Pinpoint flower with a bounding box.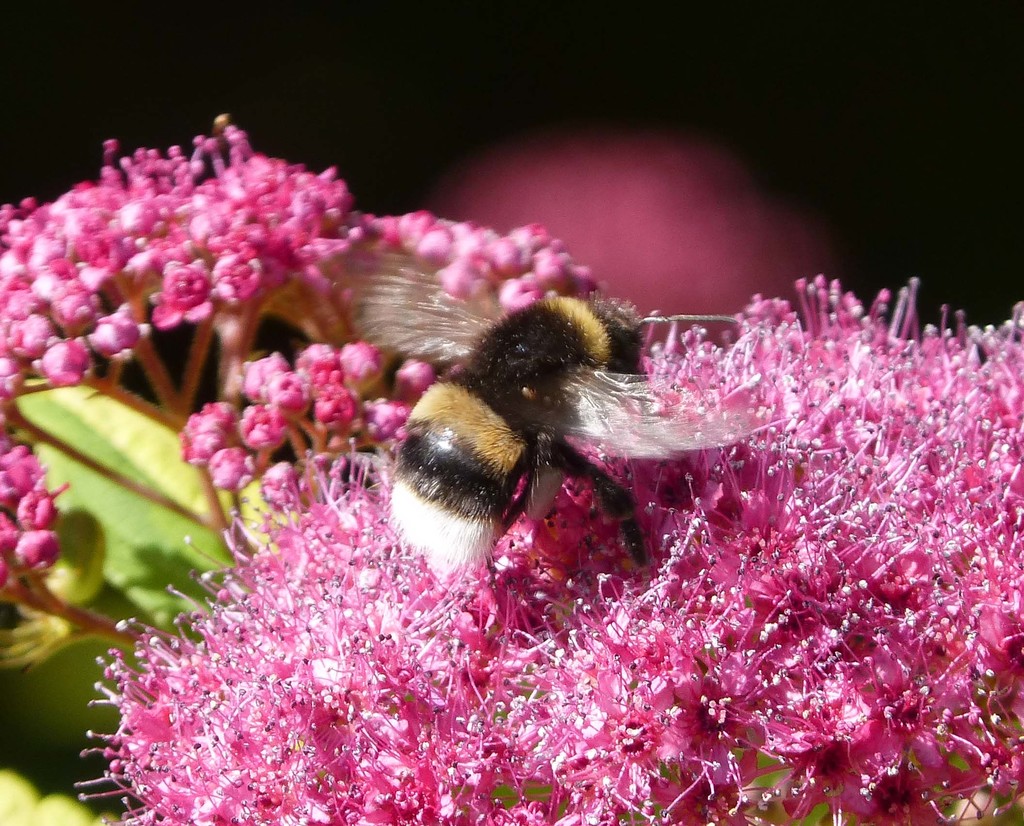
(146,257,220,332).
